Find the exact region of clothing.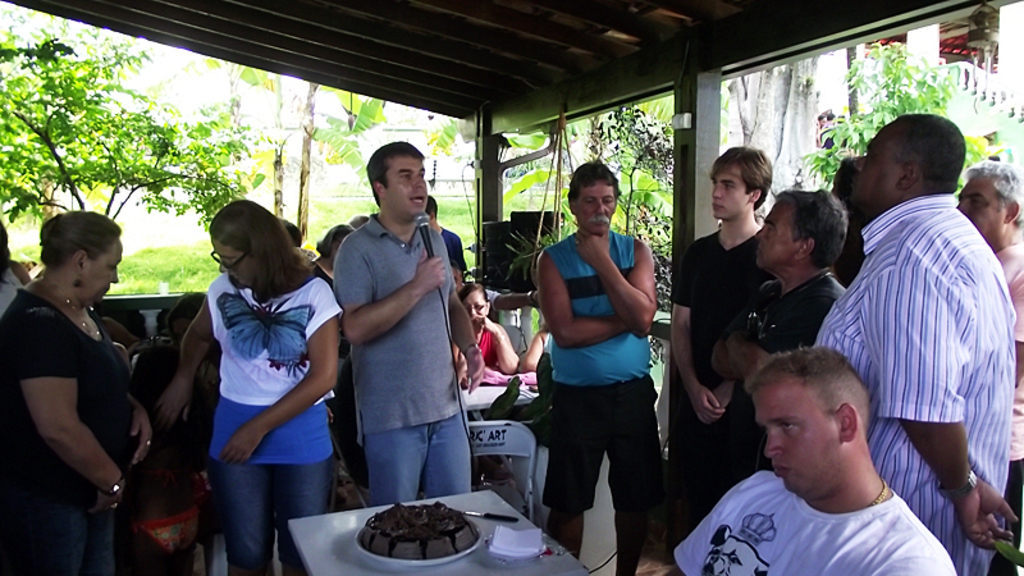
Exact region: (810, 193, 1018, 575).
